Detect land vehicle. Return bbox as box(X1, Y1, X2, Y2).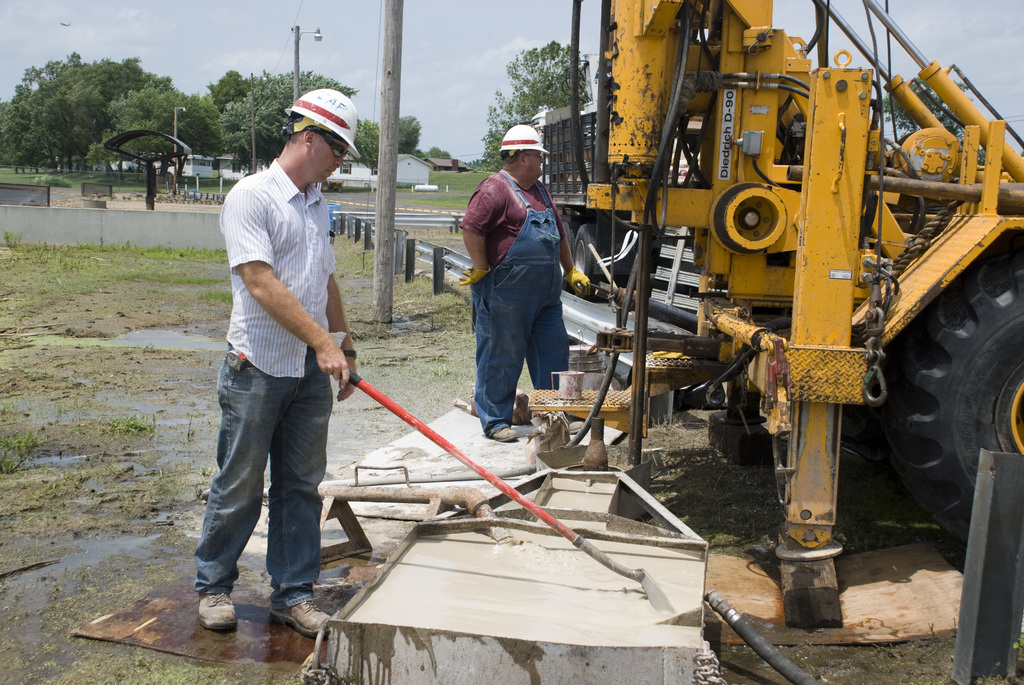
box(539, 20, 1023, 576).
